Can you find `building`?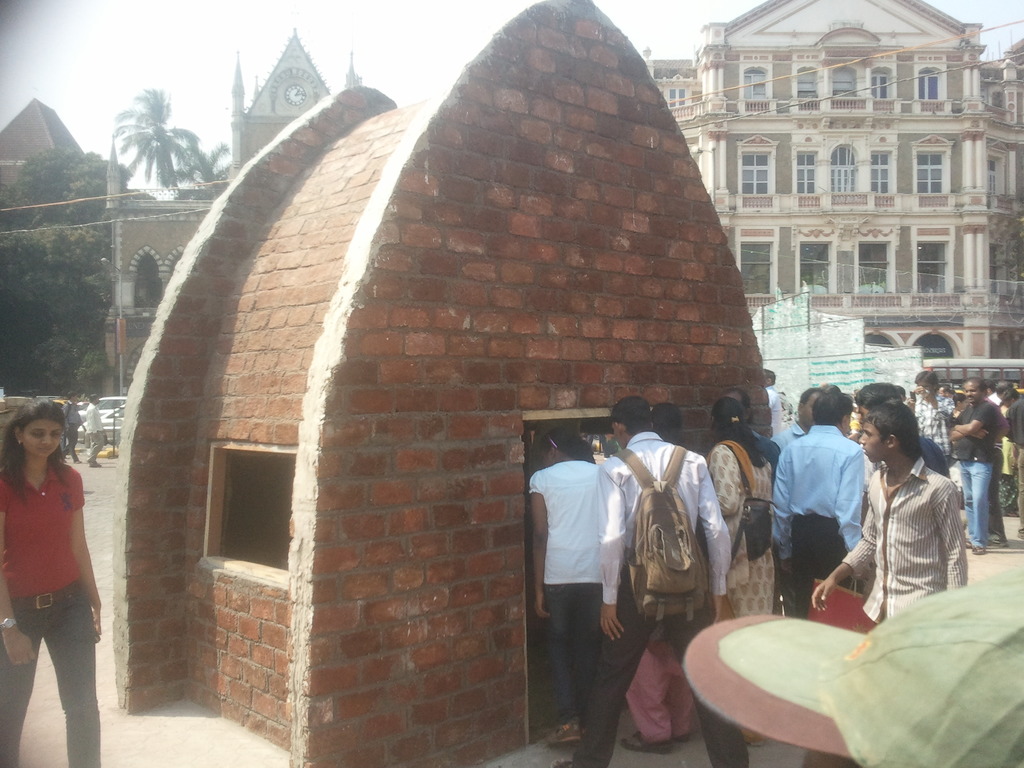
Yes, bounding box: bbox=(639, 0, 1023, 360).
